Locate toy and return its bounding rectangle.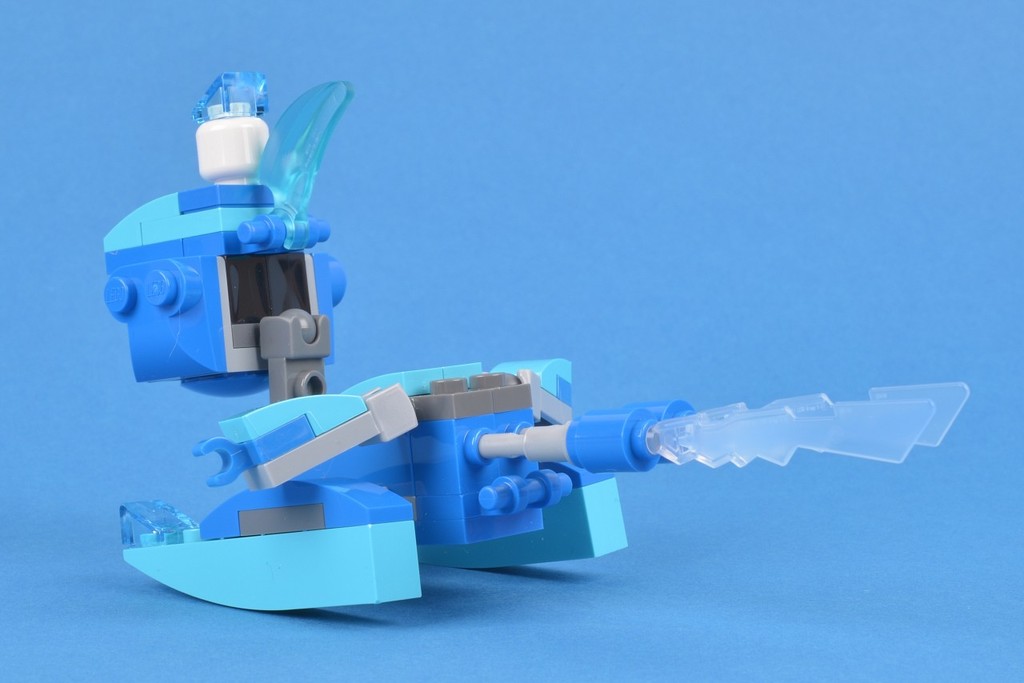
(left=101, top=63, right=969, bottom=609).
